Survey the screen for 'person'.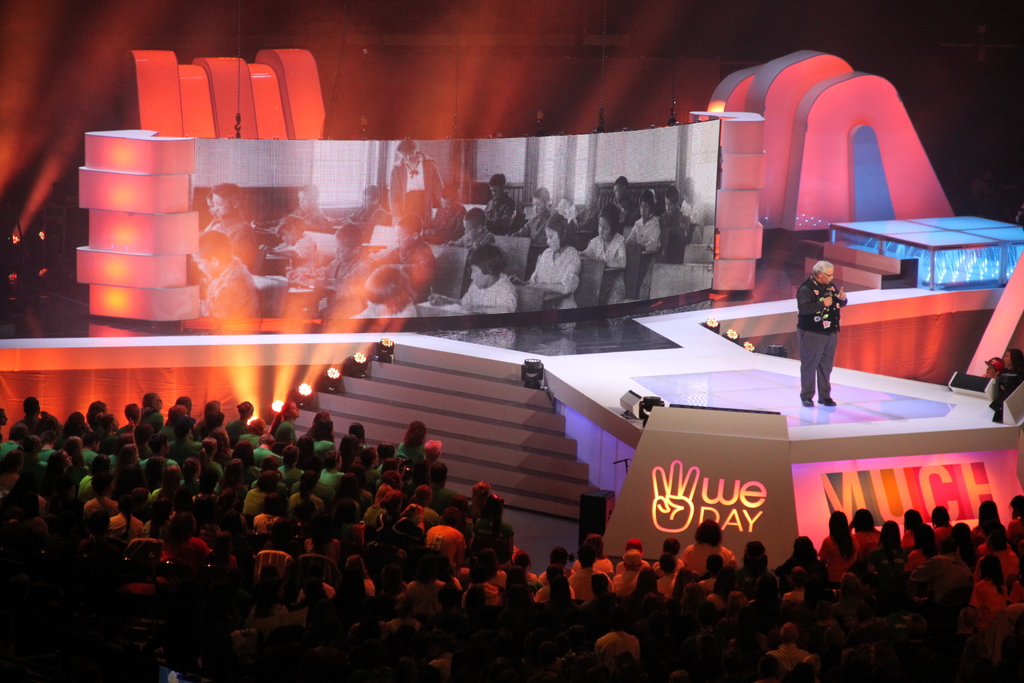
Survey found: detection(623, 570, 664, 603).
